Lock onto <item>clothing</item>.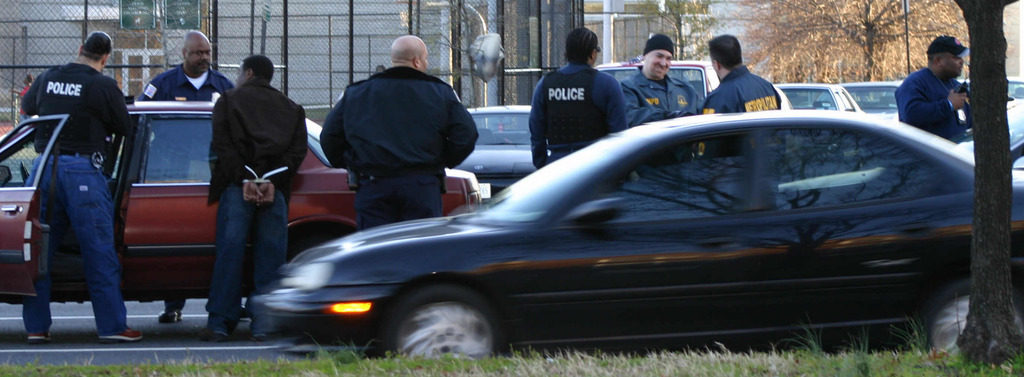
Locked: rect(20, 63, 135, 338).
